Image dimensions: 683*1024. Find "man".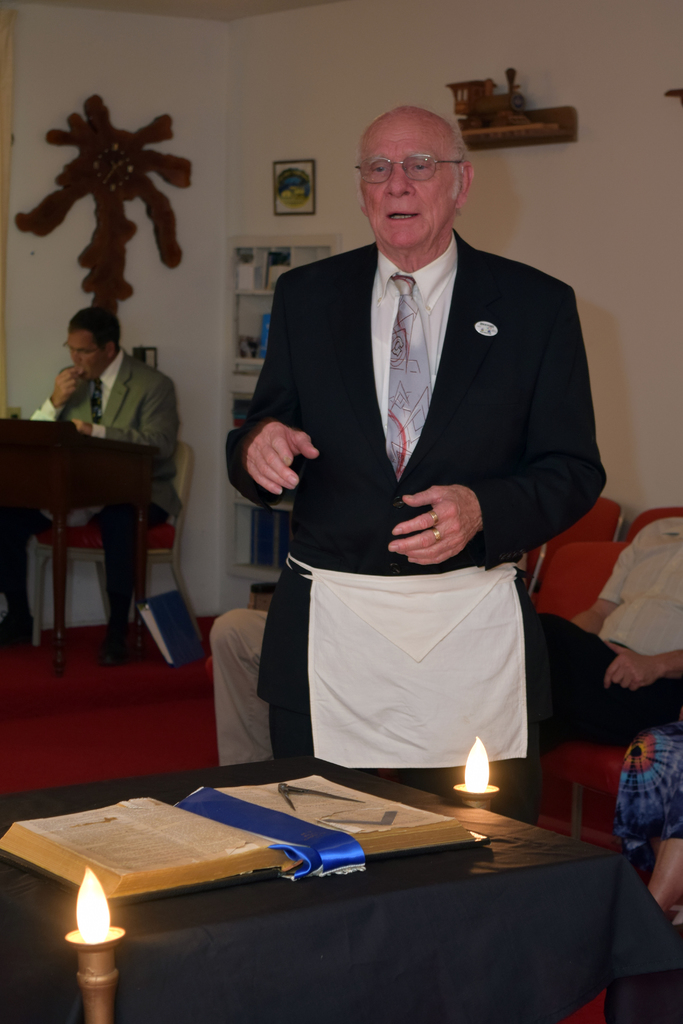
left=0, top=307, right=181, bottom=666.
